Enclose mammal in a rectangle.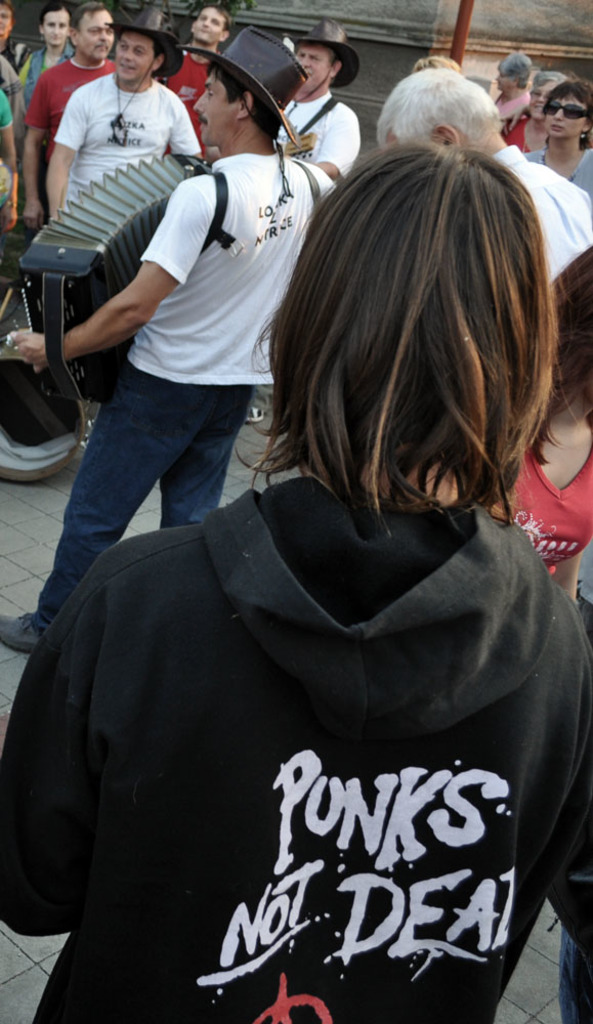
bbox(506, 69, 577, 154).
